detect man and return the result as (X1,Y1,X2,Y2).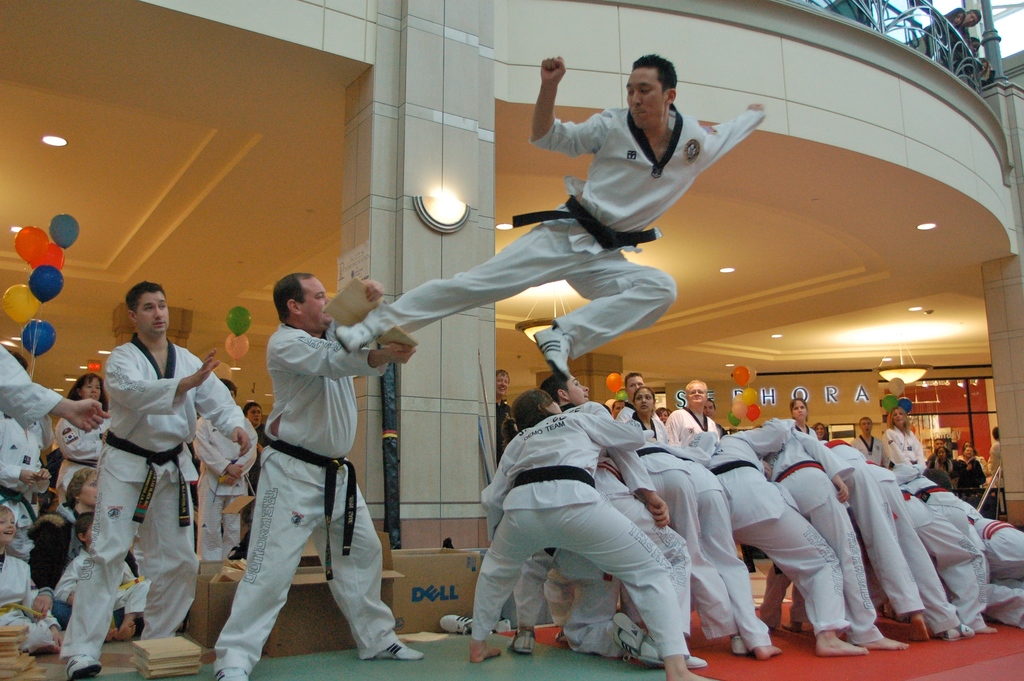
(666,382,719,445).
